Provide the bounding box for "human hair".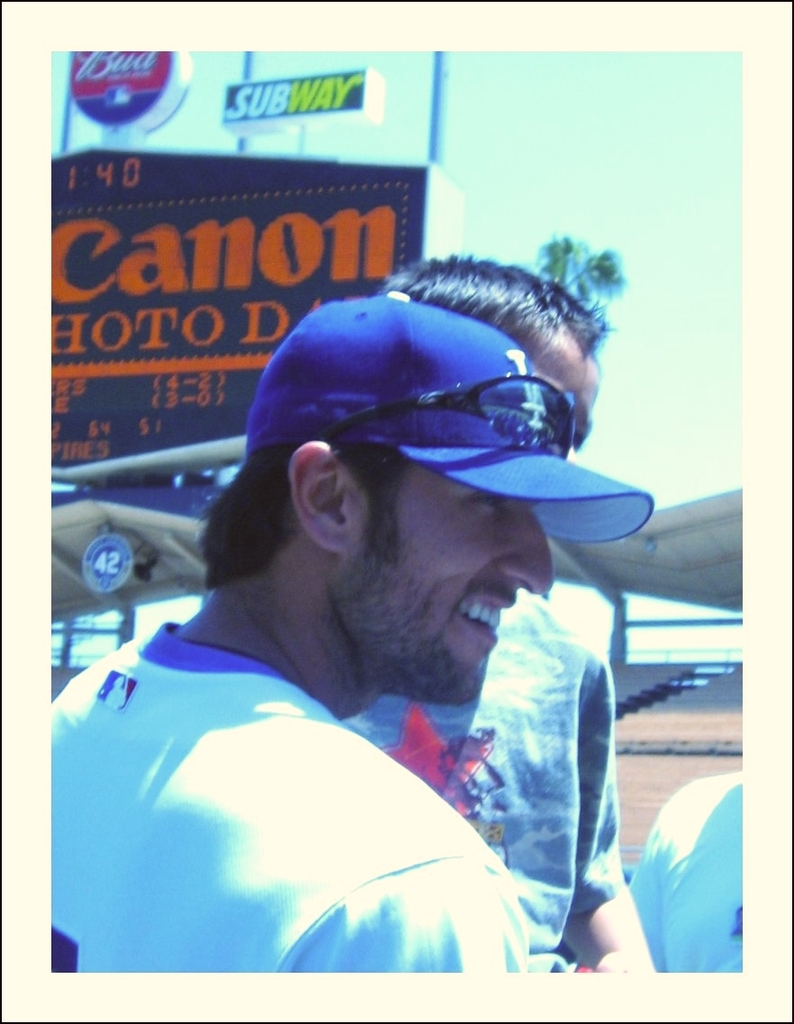
region(381, 247, 611, 371).
